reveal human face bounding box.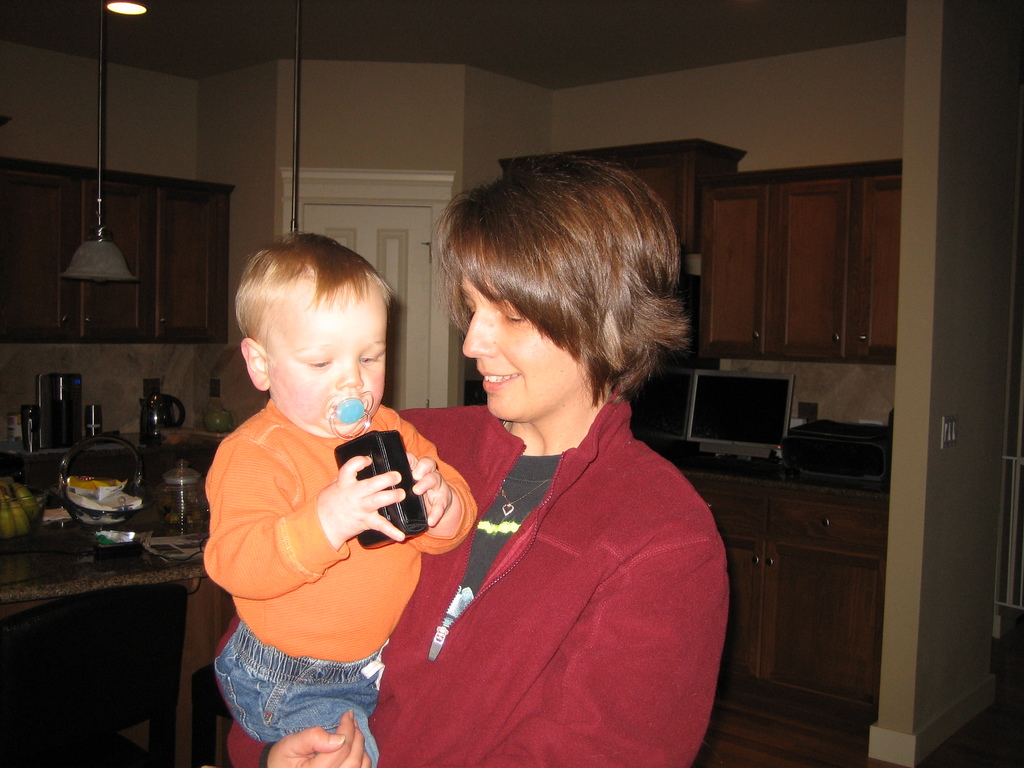
Revealed: [left=267, top=297, right=388, bottom=431].
